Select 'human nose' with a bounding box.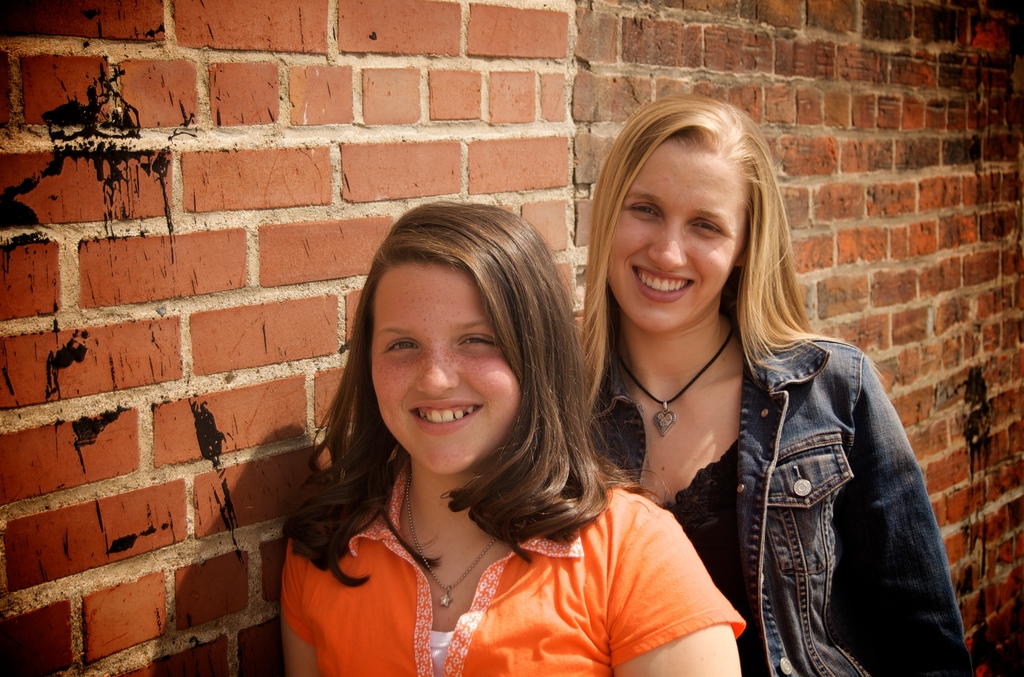
(646,216,690,270).
